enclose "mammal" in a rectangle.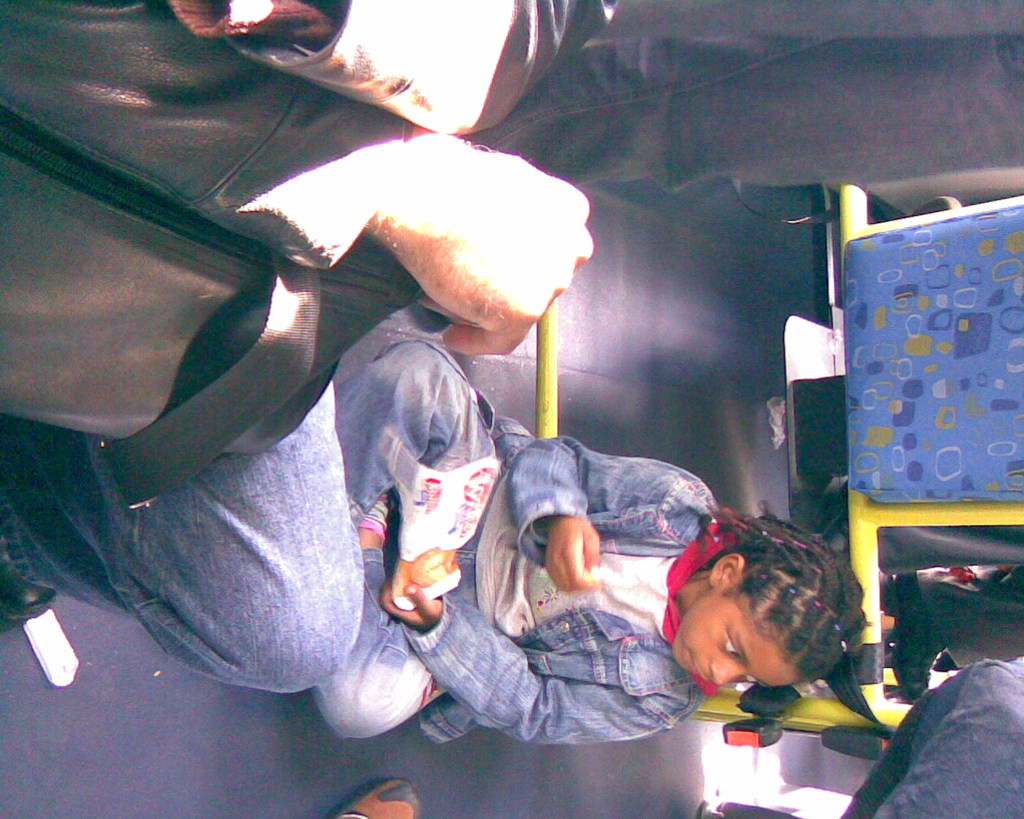
x1=696 y1=660 x2=1023 y2=818.
